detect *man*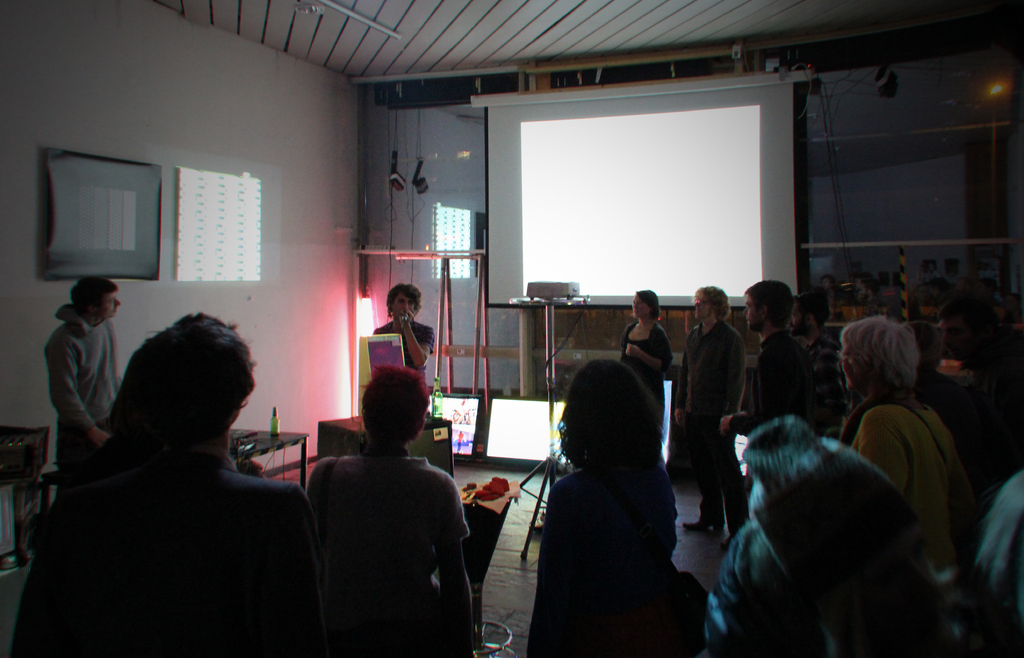
locate(314, 365, 478, 657)
